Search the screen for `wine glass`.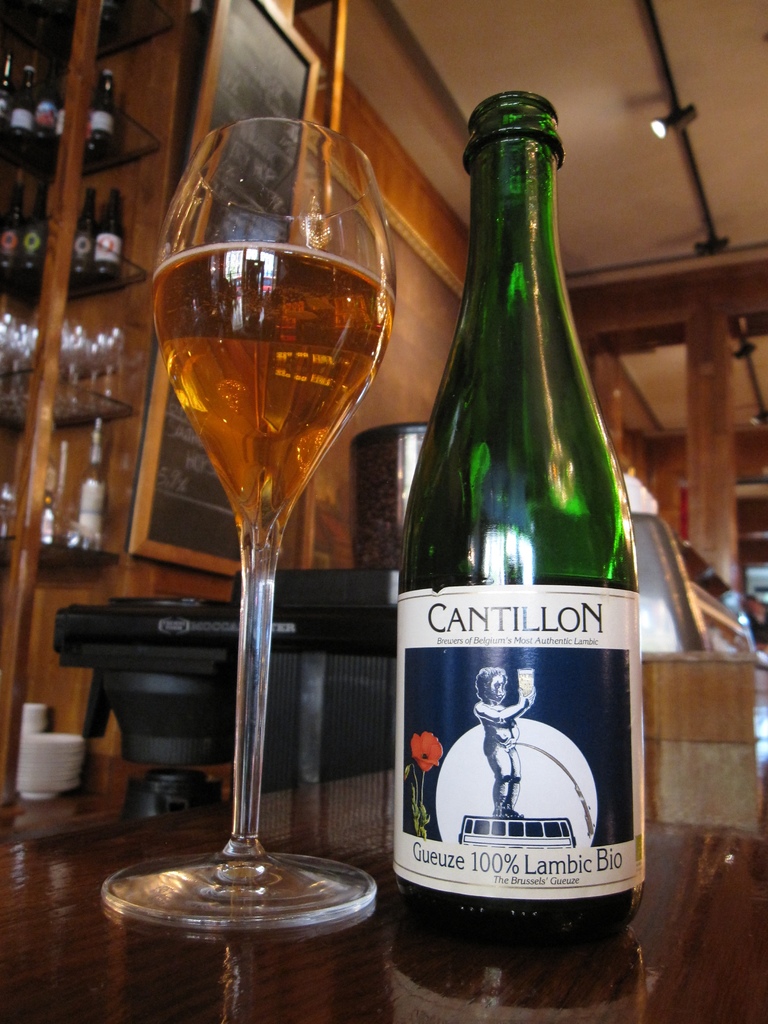
Found at rect(100, 116, 400, 934).
